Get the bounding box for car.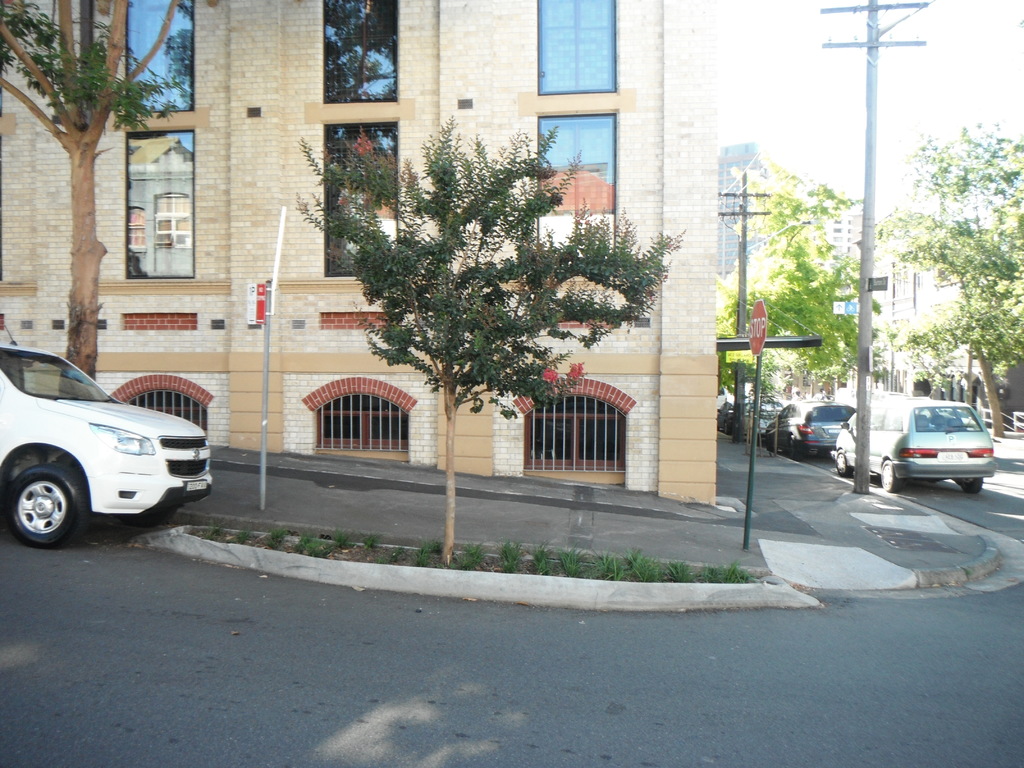
837 396 1000 495.
